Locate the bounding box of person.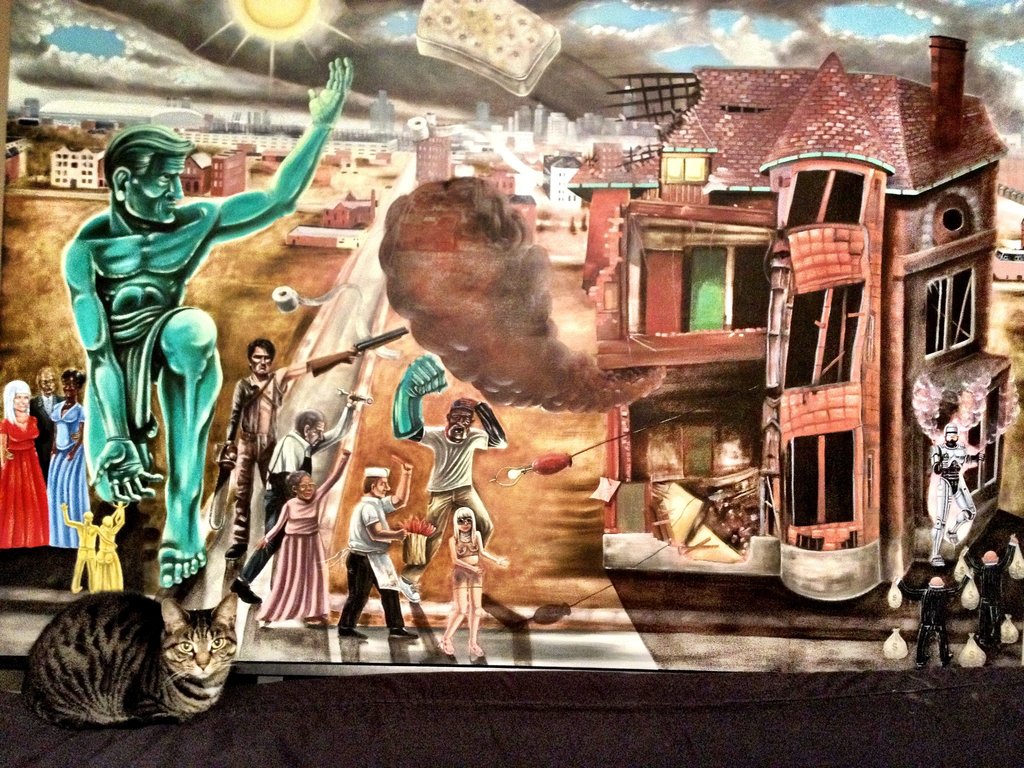
Bounding box: pyautogui.locateOnScreen(333, 460, 423, 645).
